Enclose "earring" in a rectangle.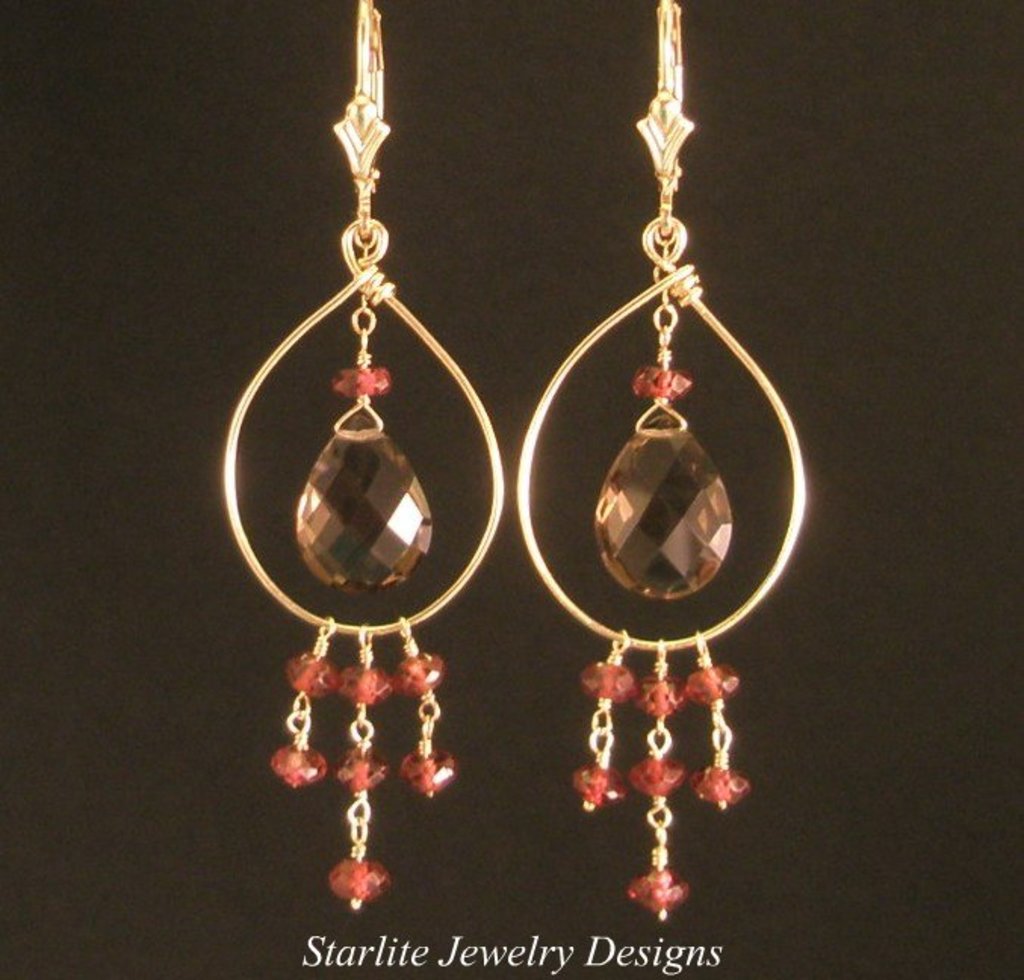
(224,0,508,912).
